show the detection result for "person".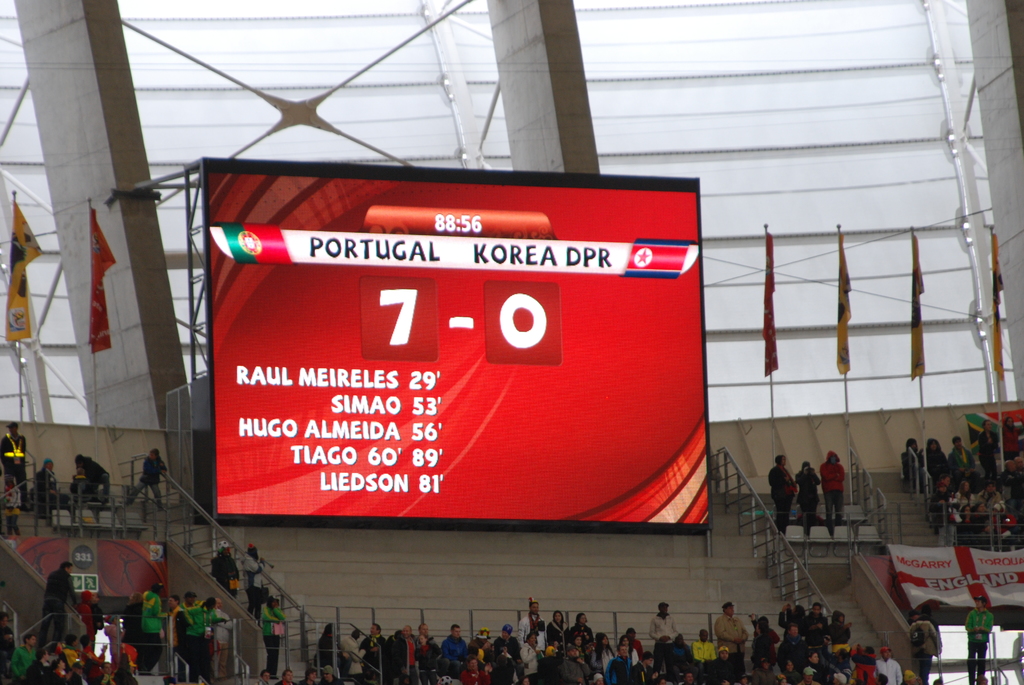
918:429:1023:537.
